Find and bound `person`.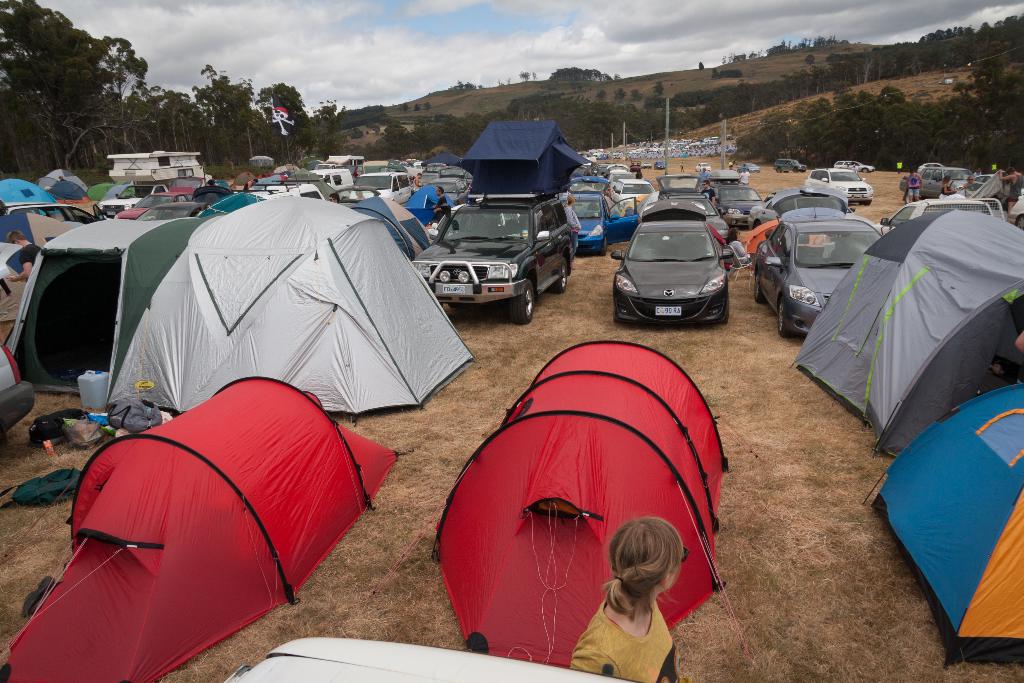
Bound: [562,193,591,273].
